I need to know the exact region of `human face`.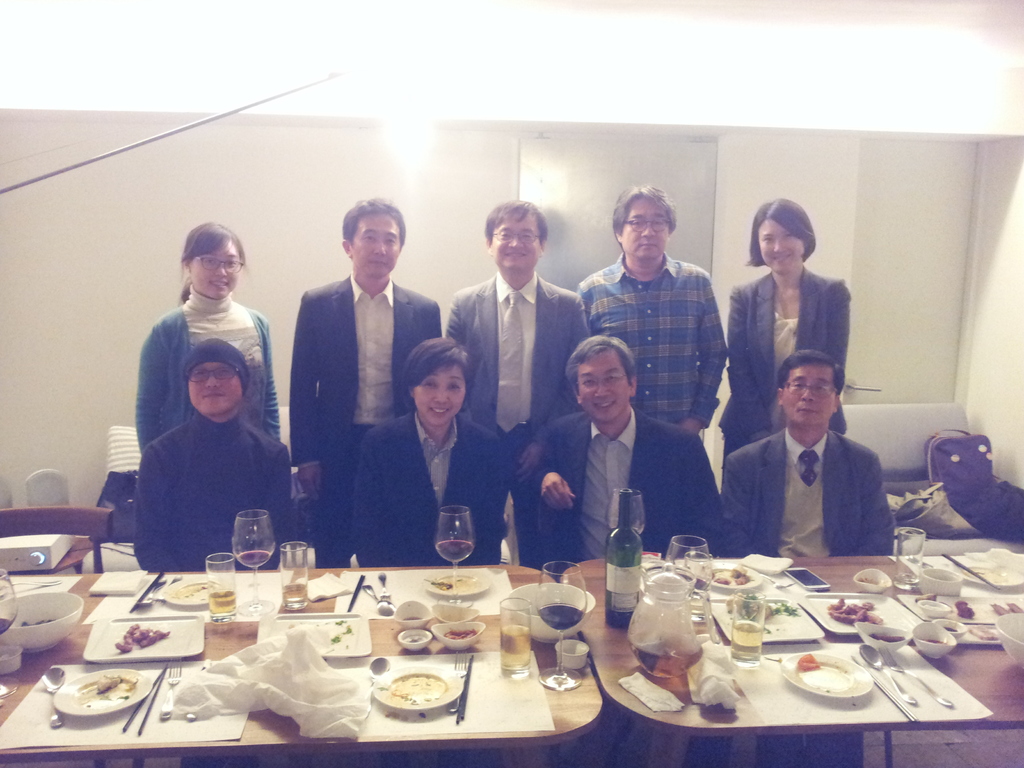
Region: <region>189, 236, 242, 295</region>.
